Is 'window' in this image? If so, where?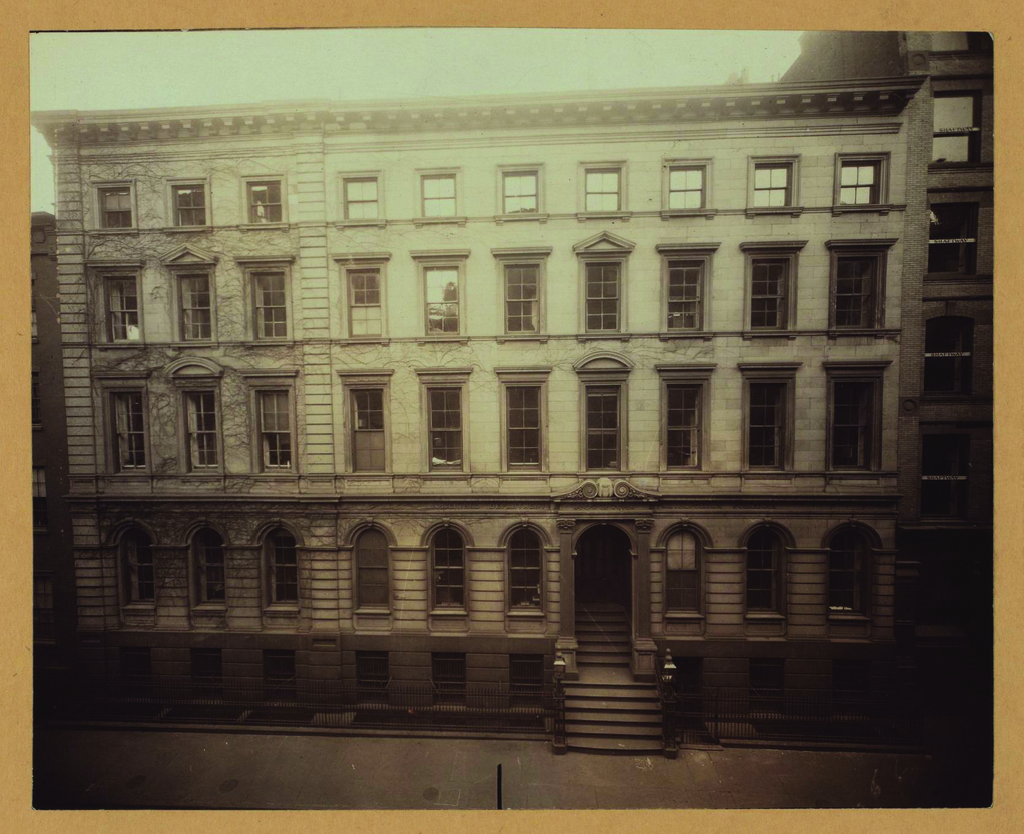
Yes, at [left=398, top=168, right=463, bottom=225].
